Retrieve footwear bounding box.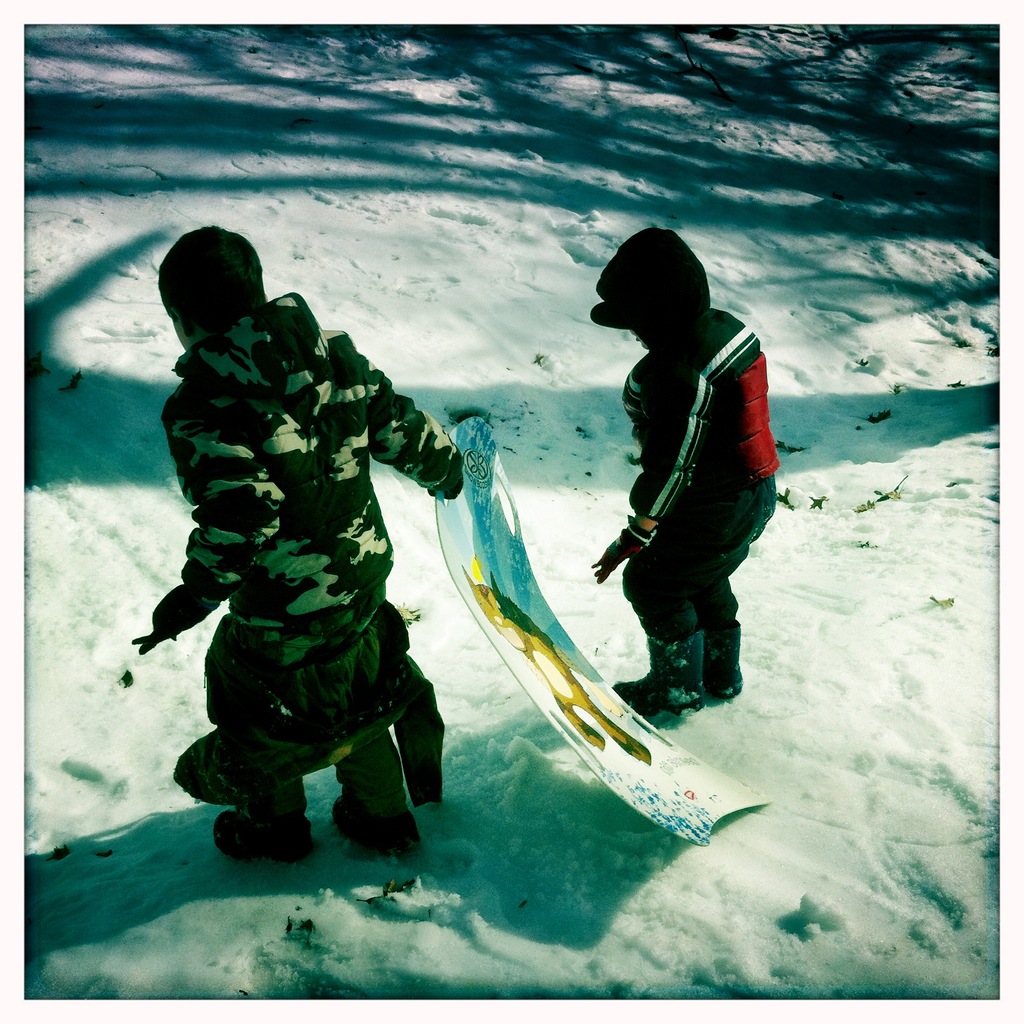
Bounding box: (612,632,709,716).
